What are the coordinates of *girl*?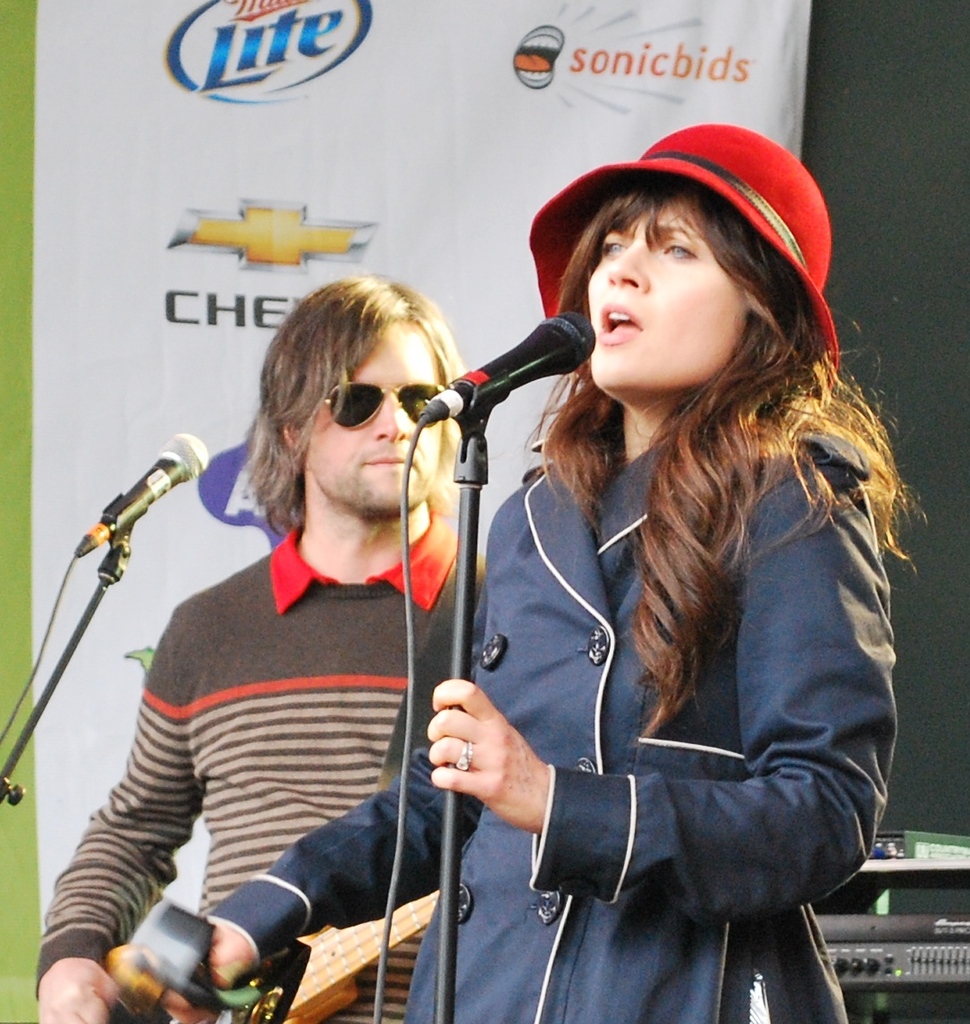
<region>198, 122, 923, 1023</region>.
